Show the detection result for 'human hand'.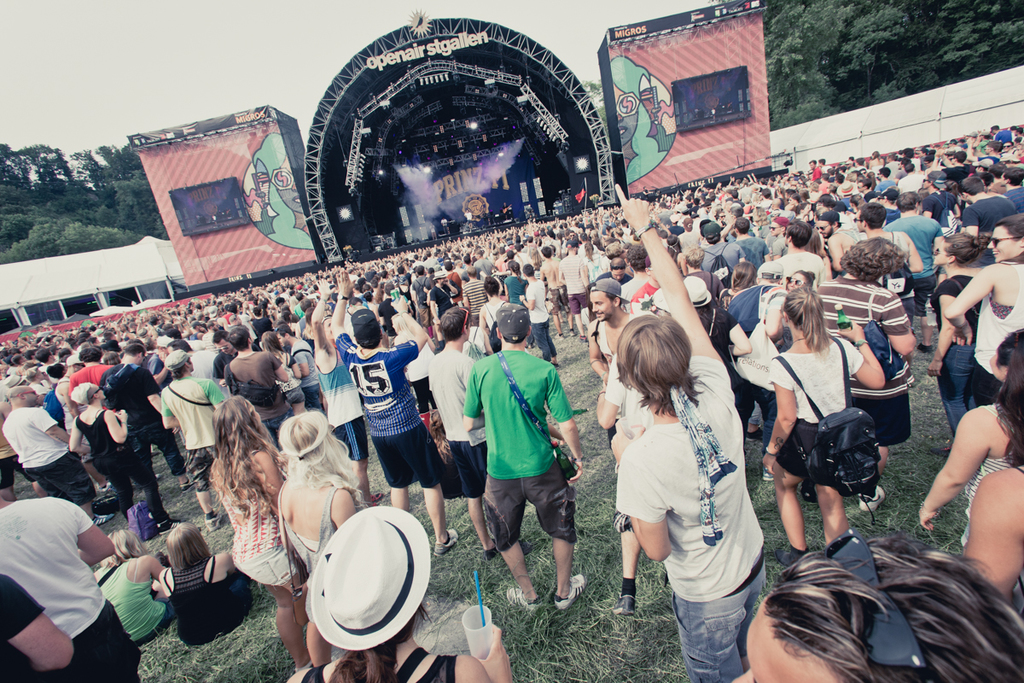
x1=926, y1=361, x2=943, y2=380.
